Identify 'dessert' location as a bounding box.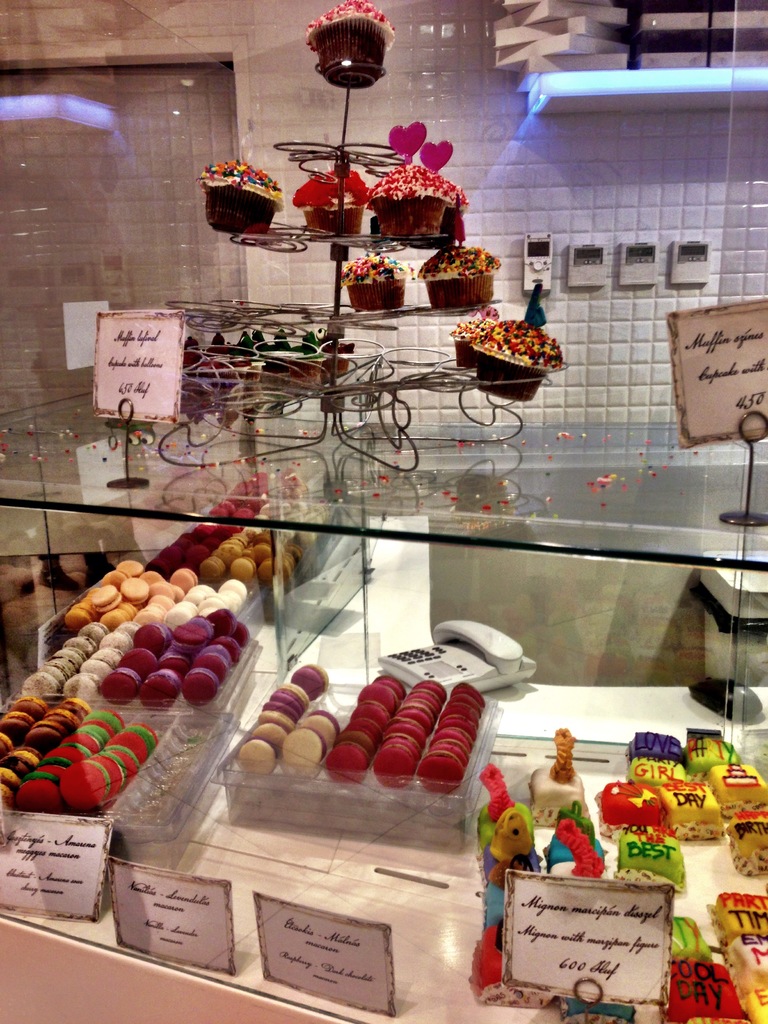
detection(278, 678, 294, 708).
